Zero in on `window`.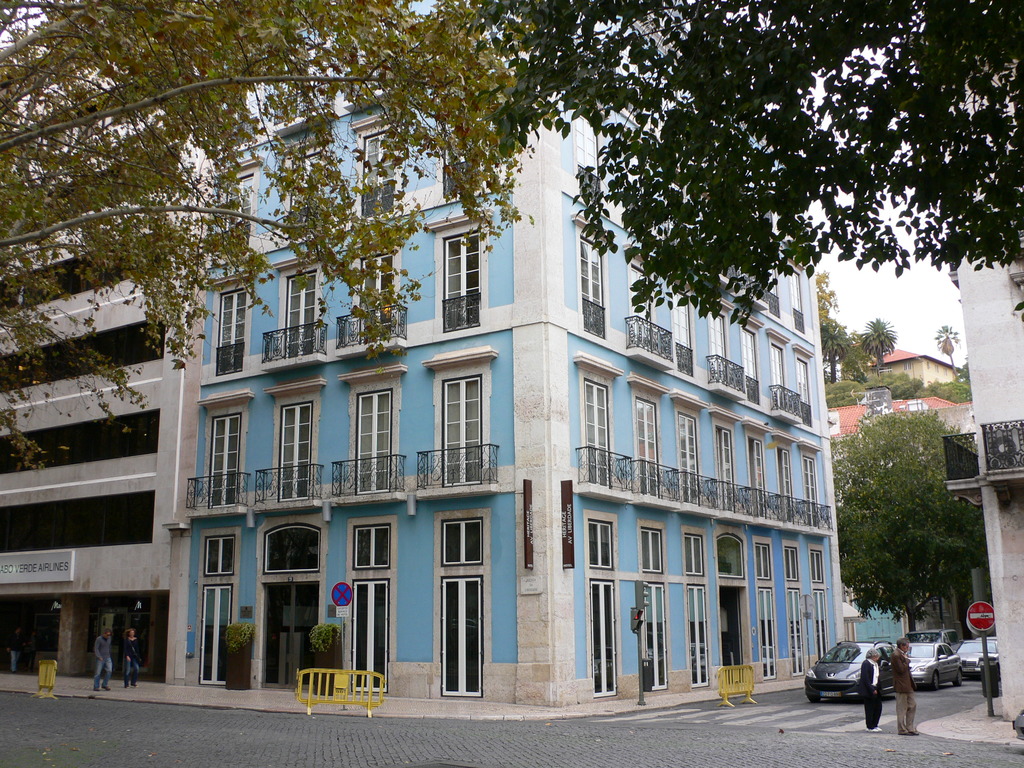
Zeroed in: <region>902, 361, 914, 370</region>.
